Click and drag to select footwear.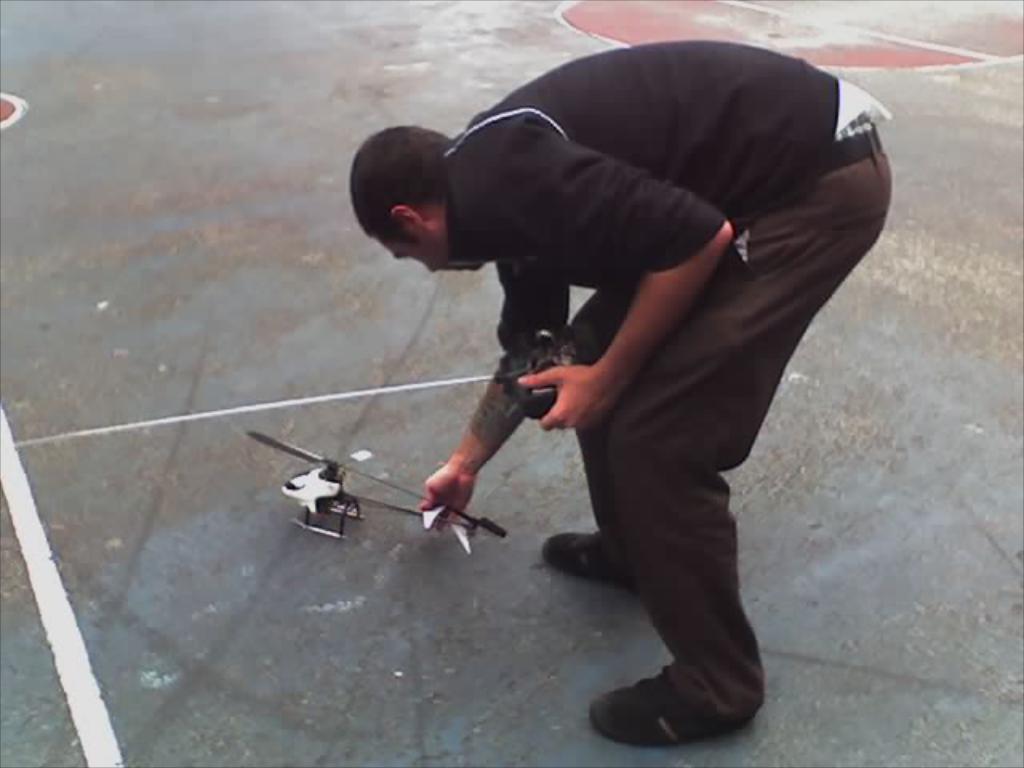
Selection: 539:528:642:594.
